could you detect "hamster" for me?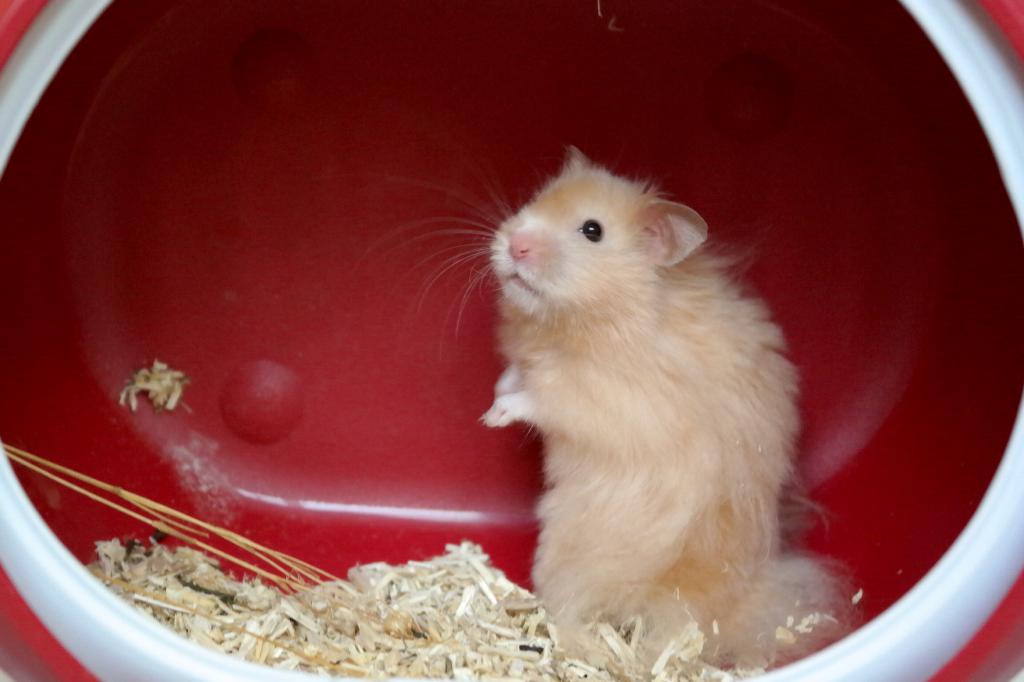
Detection result: crop(370, 147, 822, 661).
